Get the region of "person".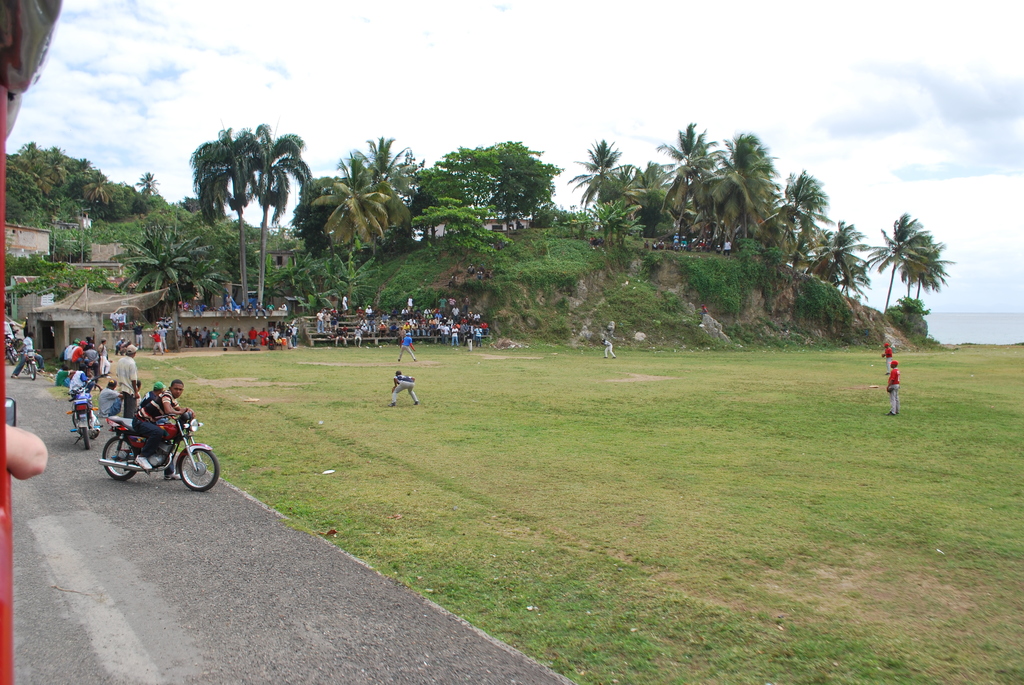
{"left": 315, "top": 290, "right": 490, "bottom": 345}.
